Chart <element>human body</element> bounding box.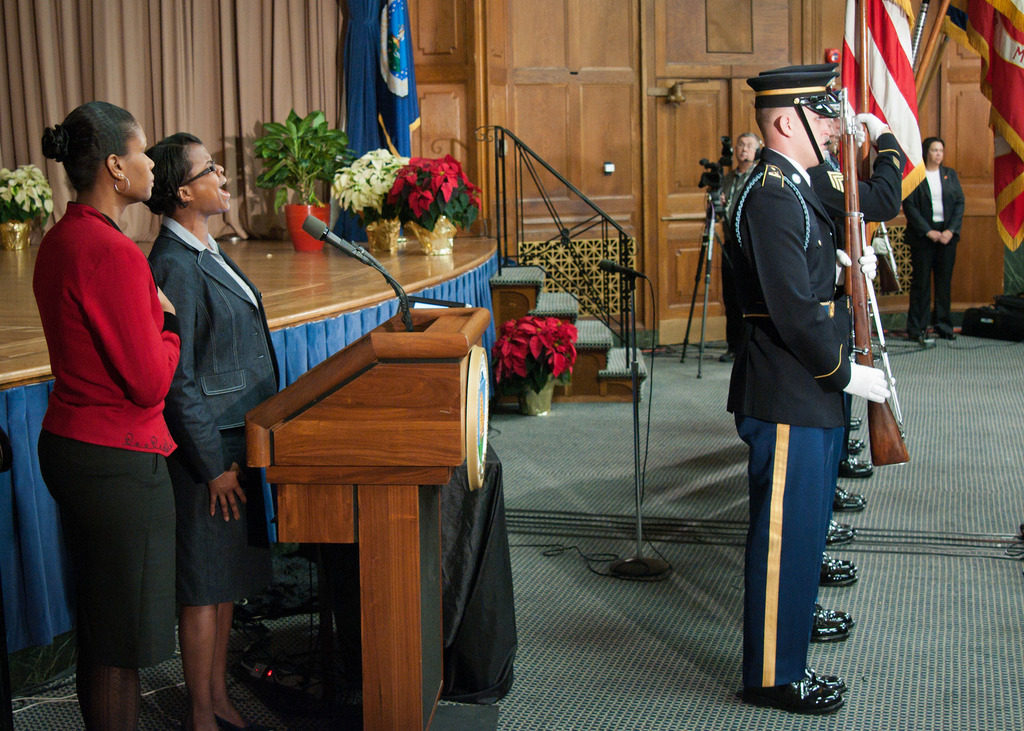
Charted: locate(139, 124, 284, 730).
